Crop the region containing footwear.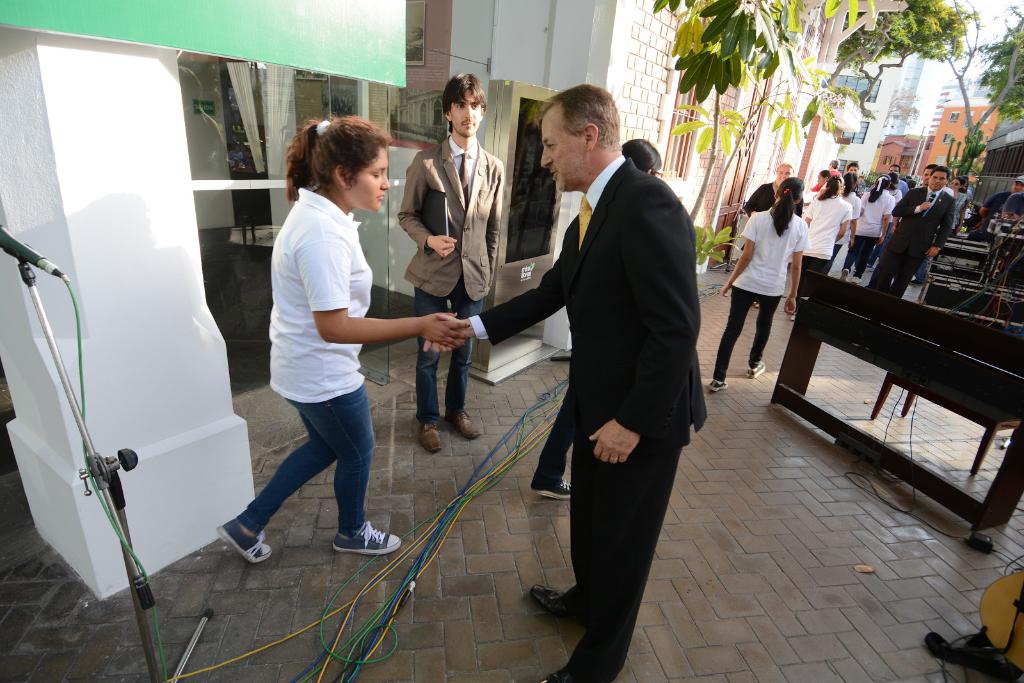
Crop region: <bbox>416, 422, 441, 453</bbox>.
